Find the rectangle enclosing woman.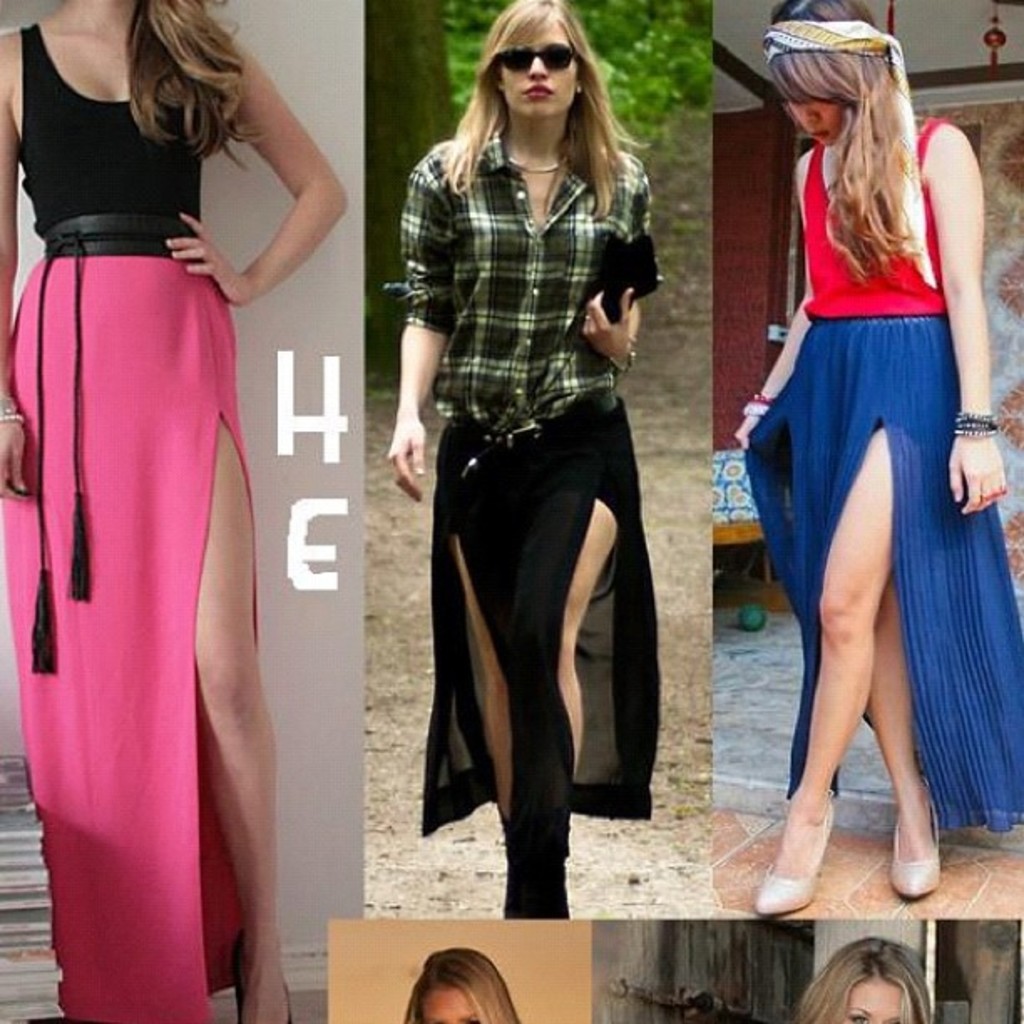
387:22:691:920.
